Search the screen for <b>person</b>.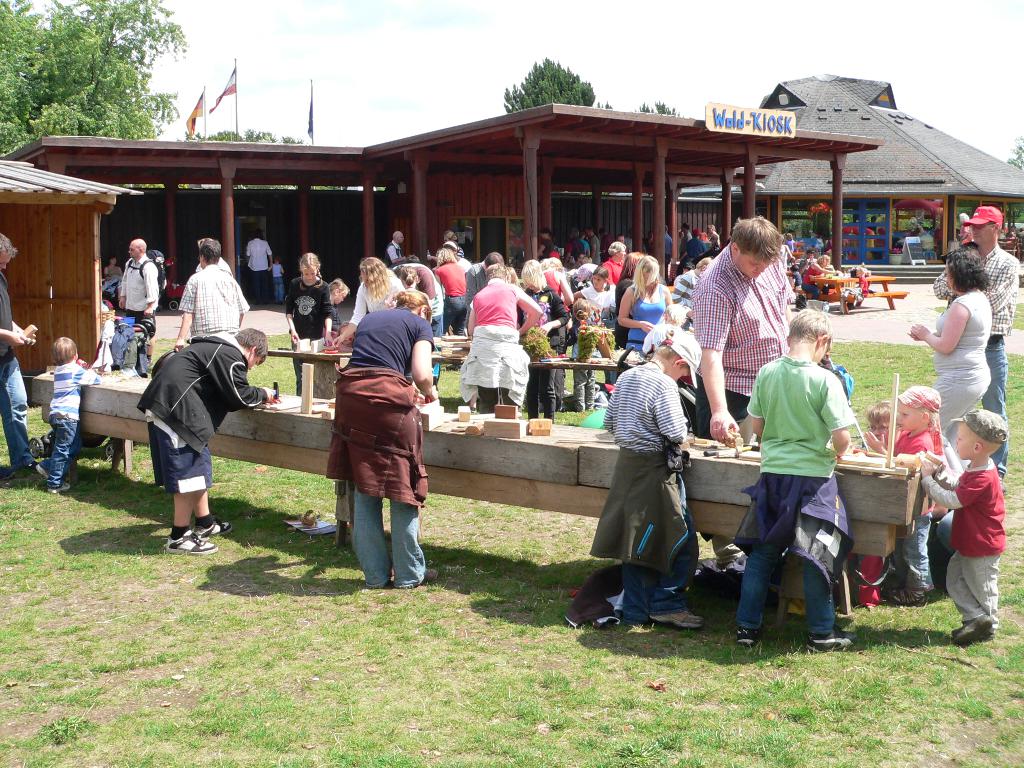
Found at 102:250:132:287.
